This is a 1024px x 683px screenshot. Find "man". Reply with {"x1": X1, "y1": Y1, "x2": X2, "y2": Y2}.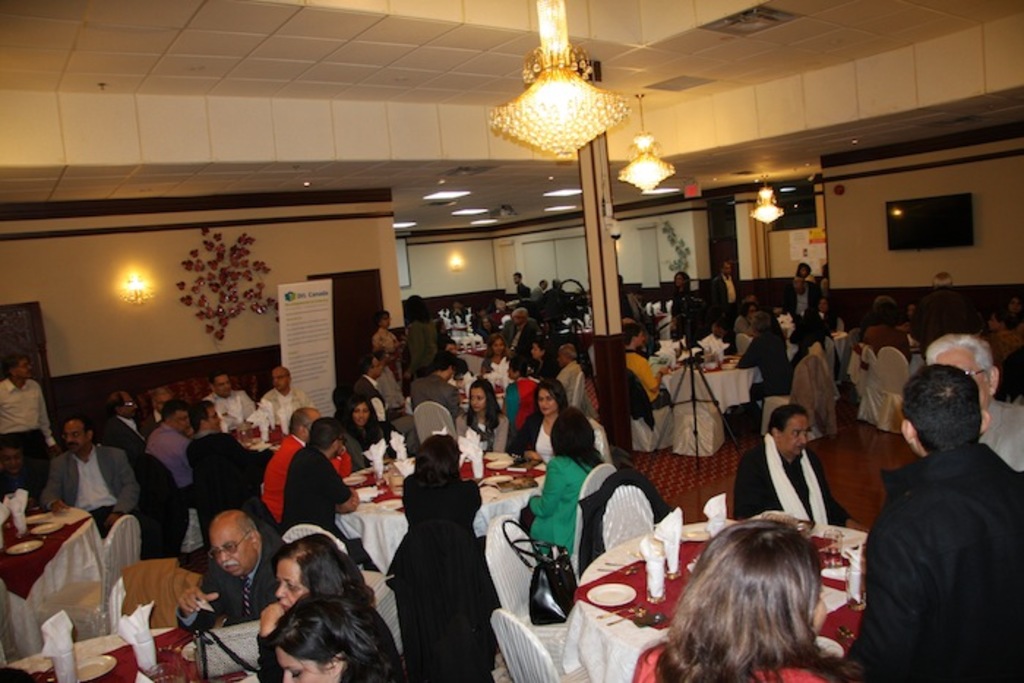
{"x1": 358, "y1": 355, "x2": 421, "y2": 450}.
